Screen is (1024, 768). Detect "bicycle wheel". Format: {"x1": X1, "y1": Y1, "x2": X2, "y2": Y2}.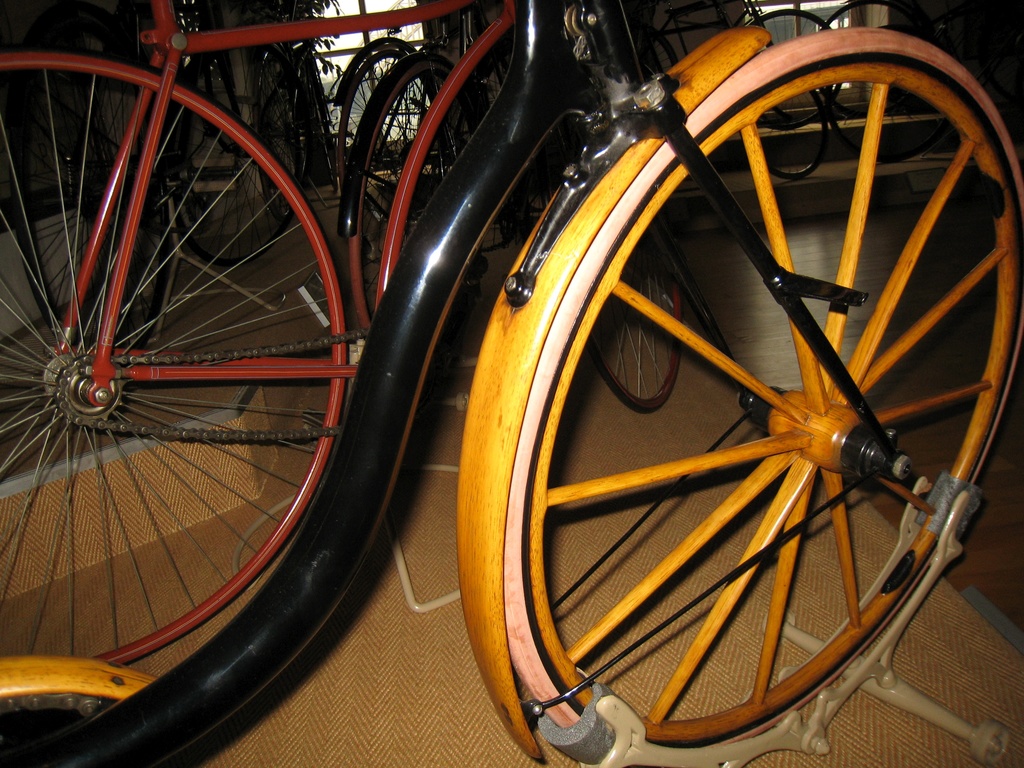
{"x1": 348, "y1": 64, "x2": 498, "y2": 346}.
